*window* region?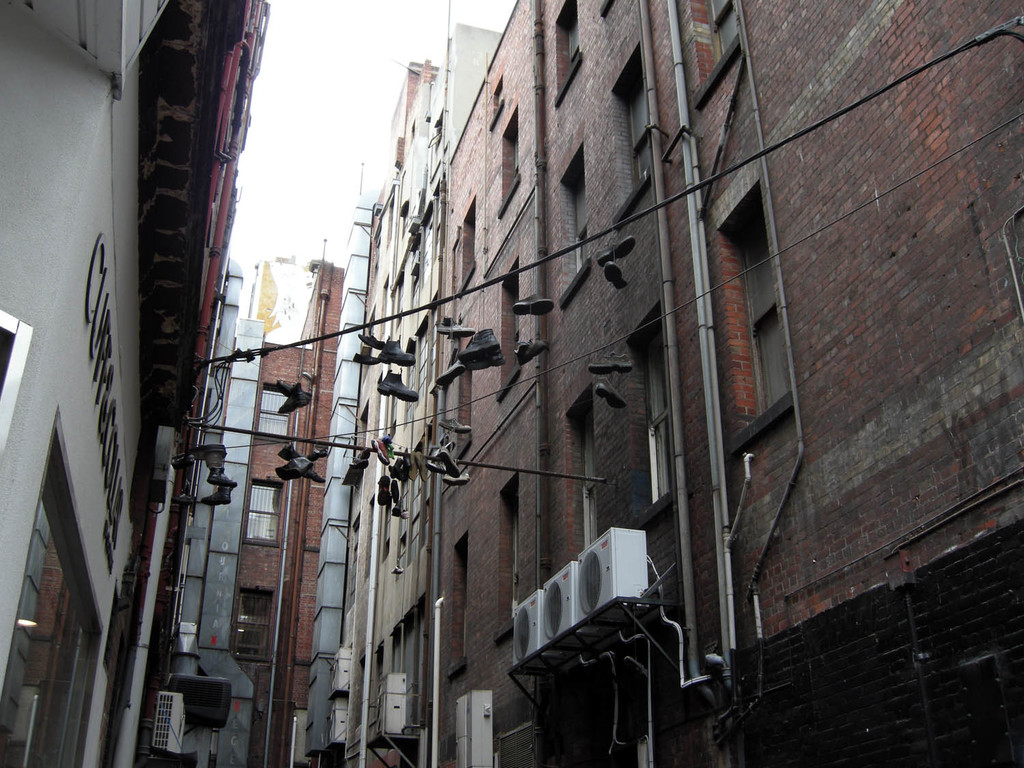
bbox=(244, 478, 283, 542)
